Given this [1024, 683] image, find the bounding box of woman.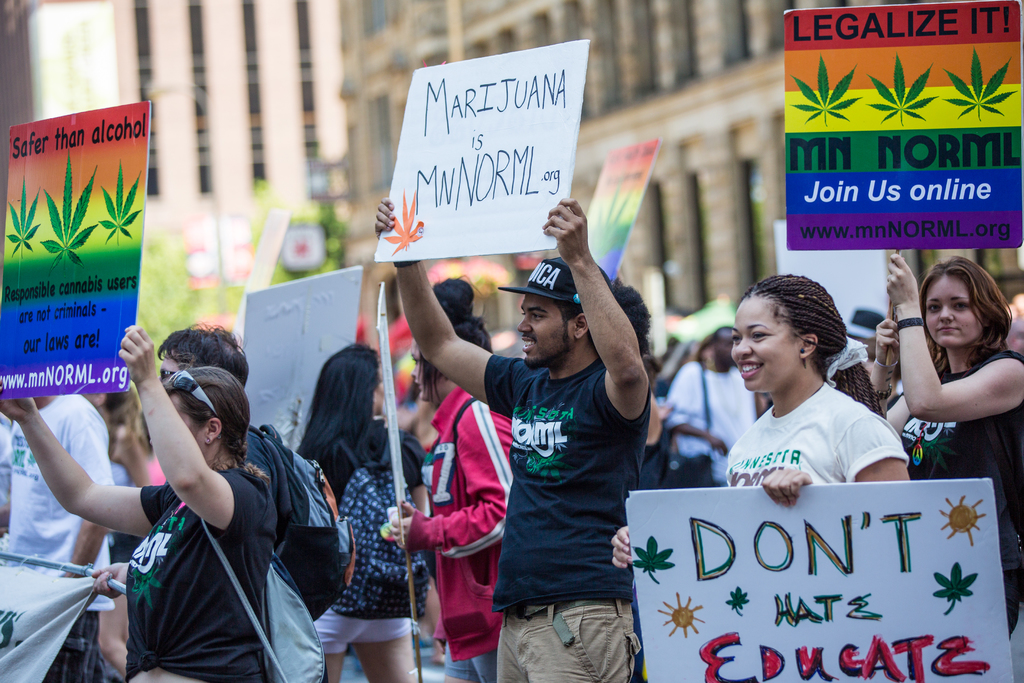
714:286:935:520.
